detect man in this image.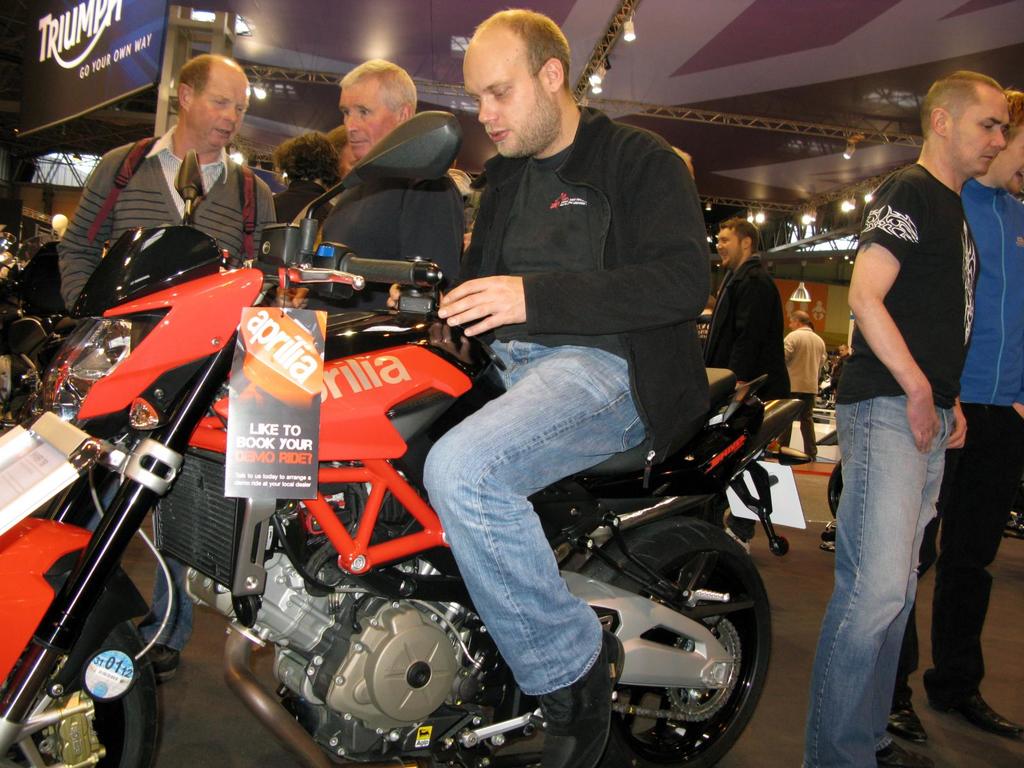
Detection: (x1=57, y1=52, x2=278, y2=313).
